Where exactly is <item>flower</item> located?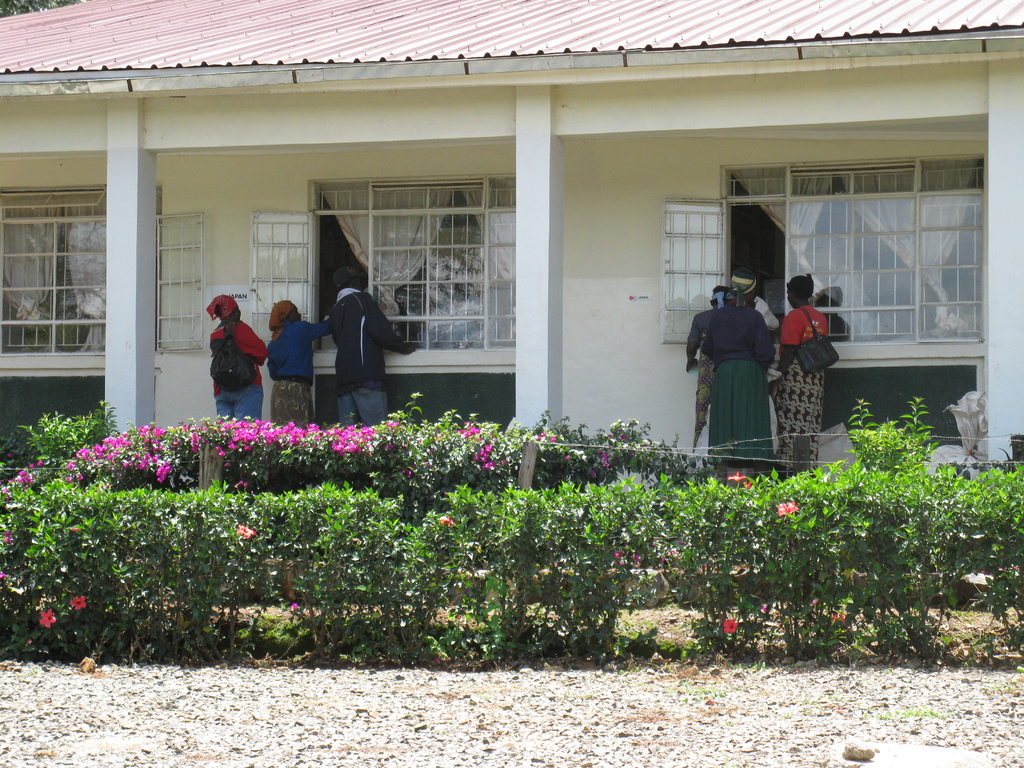
Its bounding box is l=438, t=515, r=458, b=527.
